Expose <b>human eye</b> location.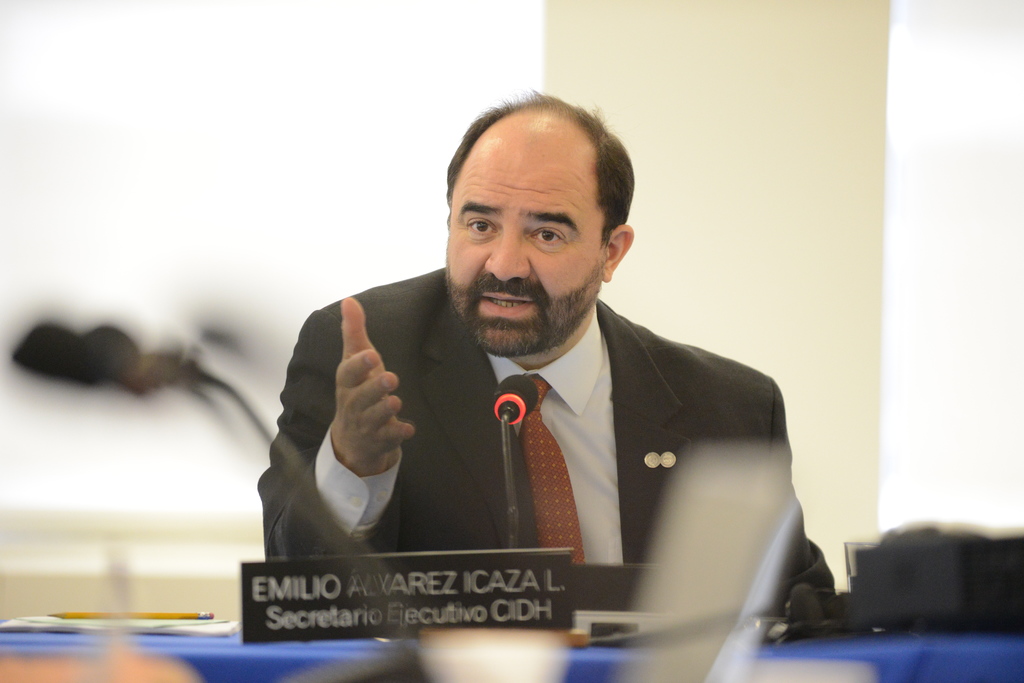
Exposed at bbox(461, 215, 499, 237).
